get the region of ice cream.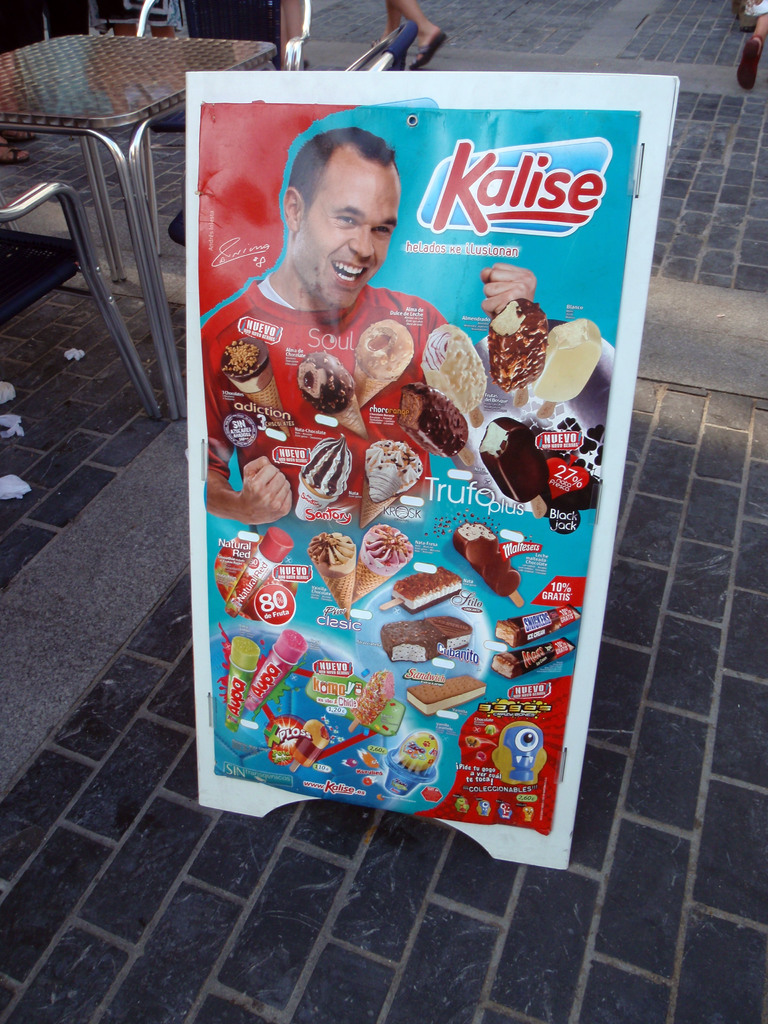
locate(357, 317, 410, 412).
